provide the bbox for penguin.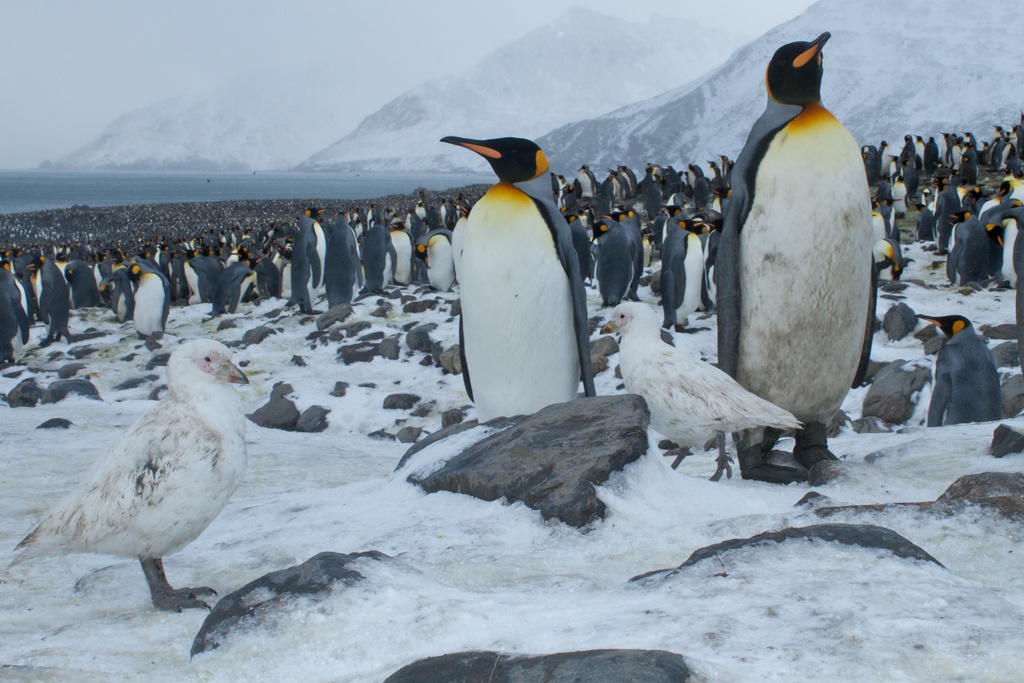
[916, 319, 1003, 432].
